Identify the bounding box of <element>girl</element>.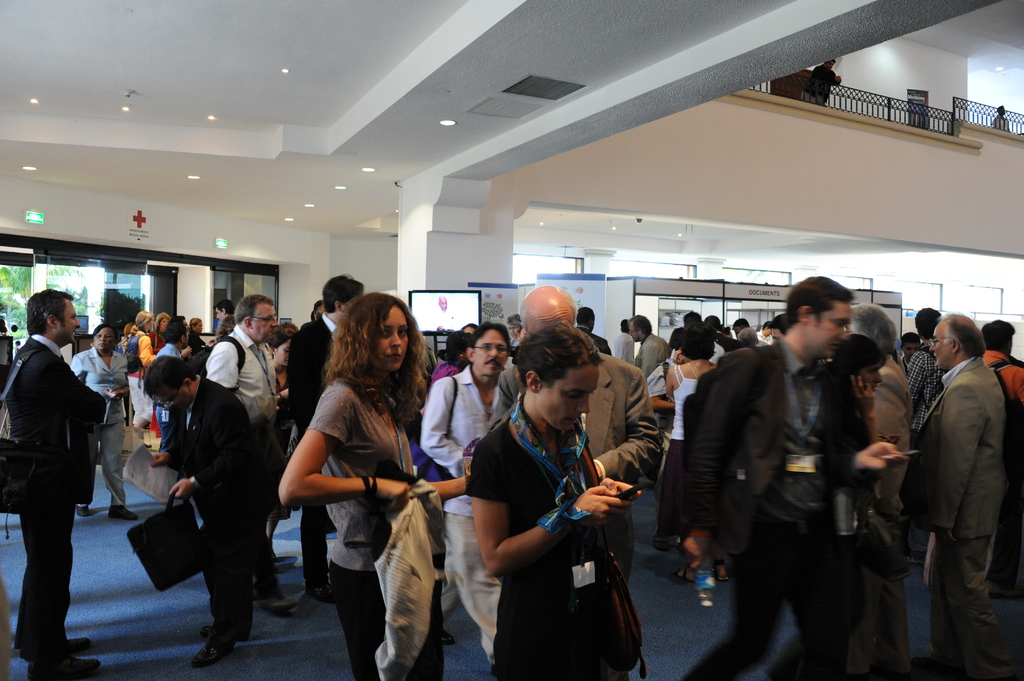
125, 308, 155, 429.
